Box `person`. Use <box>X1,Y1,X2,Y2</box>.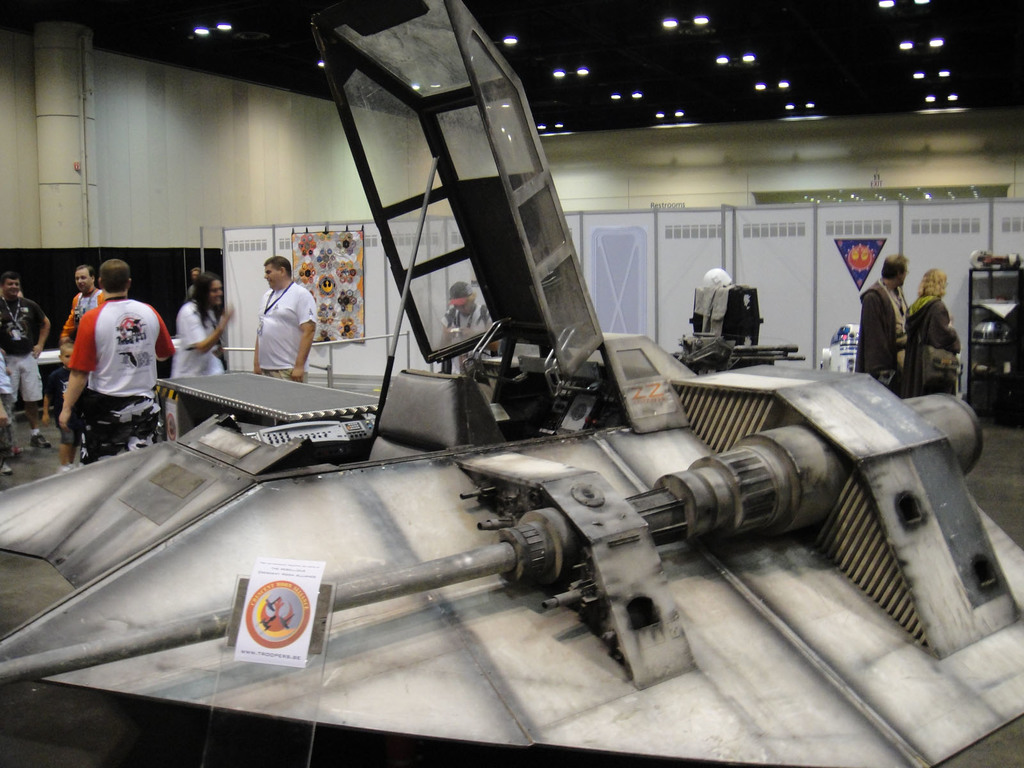
<box>899,266,959,396</box>.
